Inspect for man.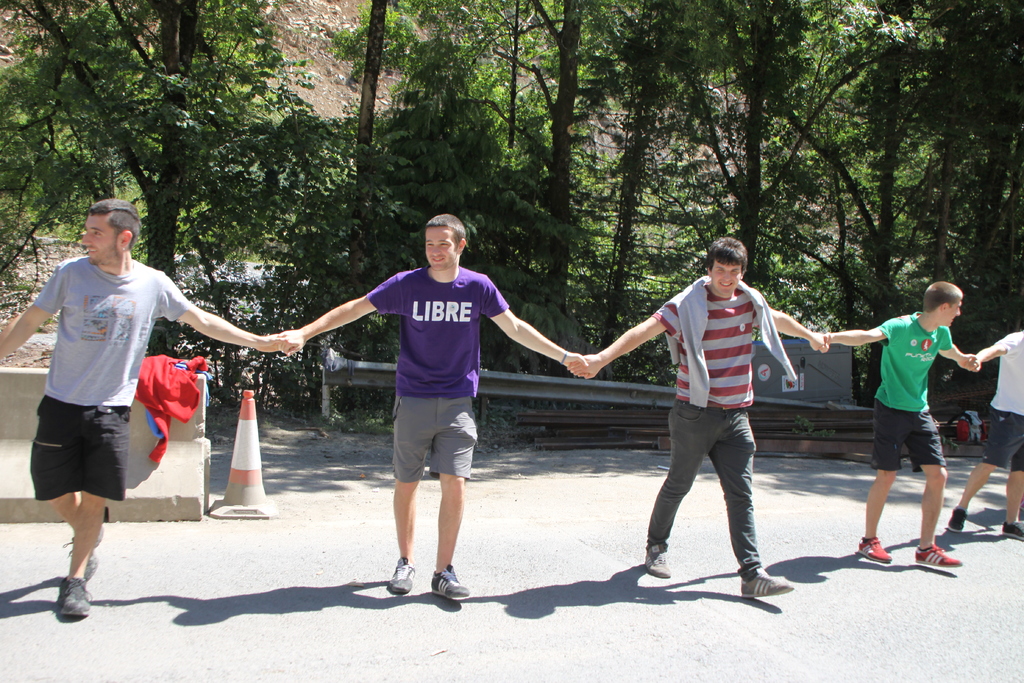
Inspection: 0 193 284 616.
